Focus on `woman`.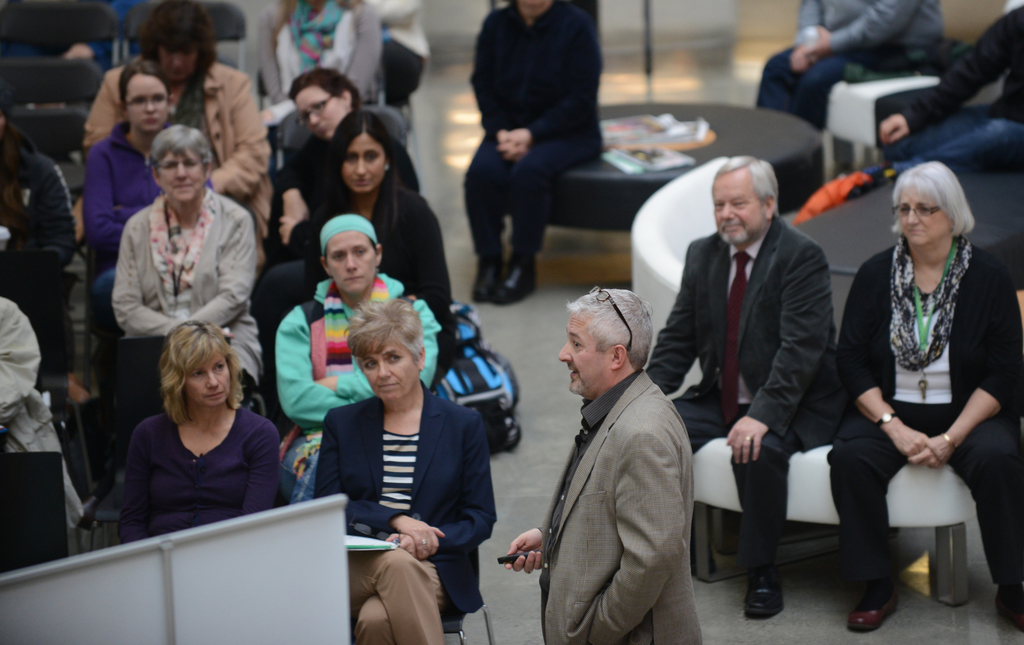
Focused at bbox=(98, 125, 258, 521).
